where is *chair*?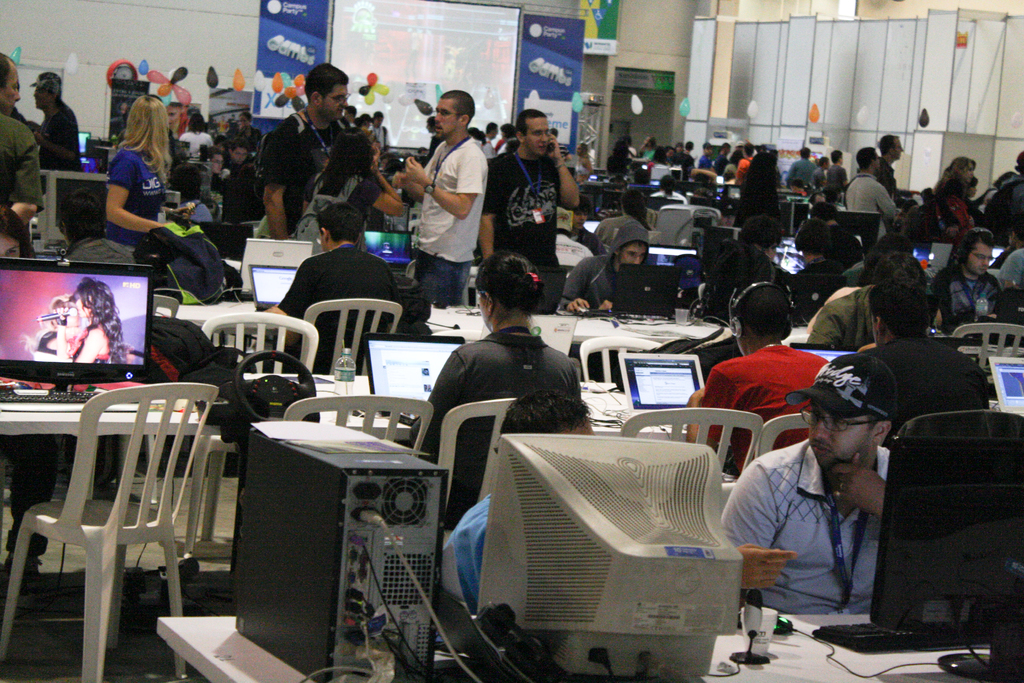
614/399/761/514.
